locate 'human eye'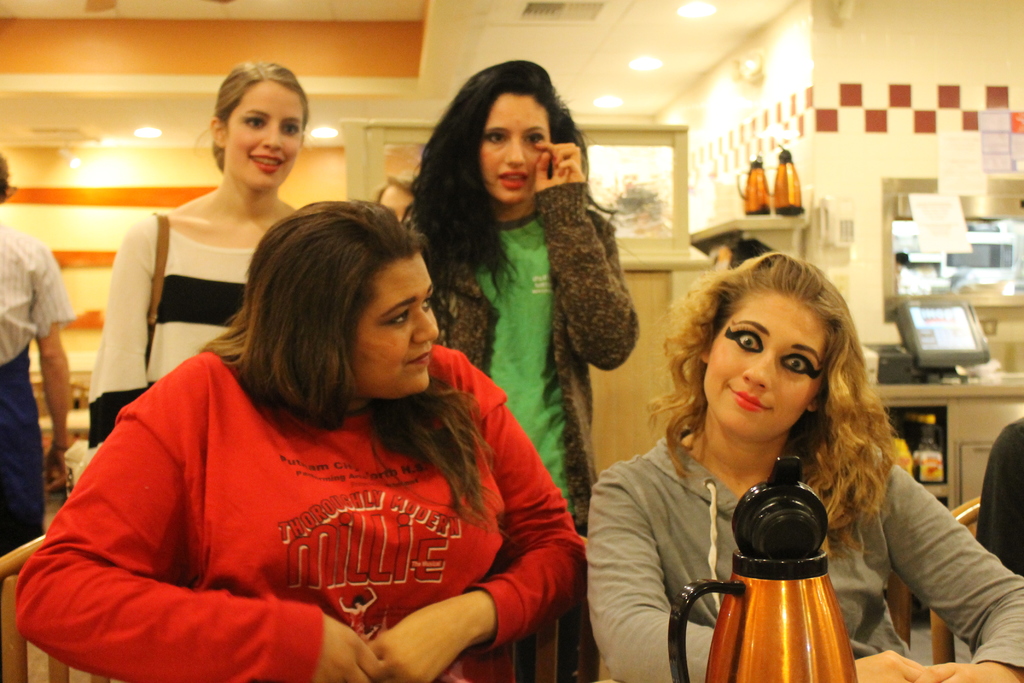
box=[381, 310, 410, 329]
